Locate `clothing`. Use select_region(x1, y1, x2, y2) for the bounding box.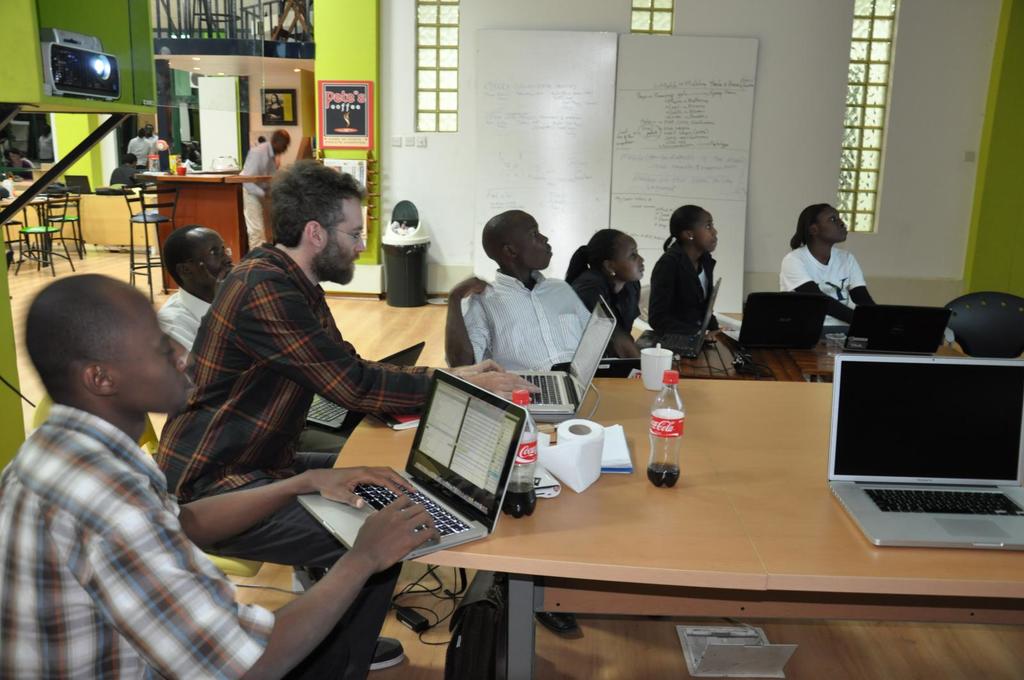
select_region(132, 127, 155, 170).
